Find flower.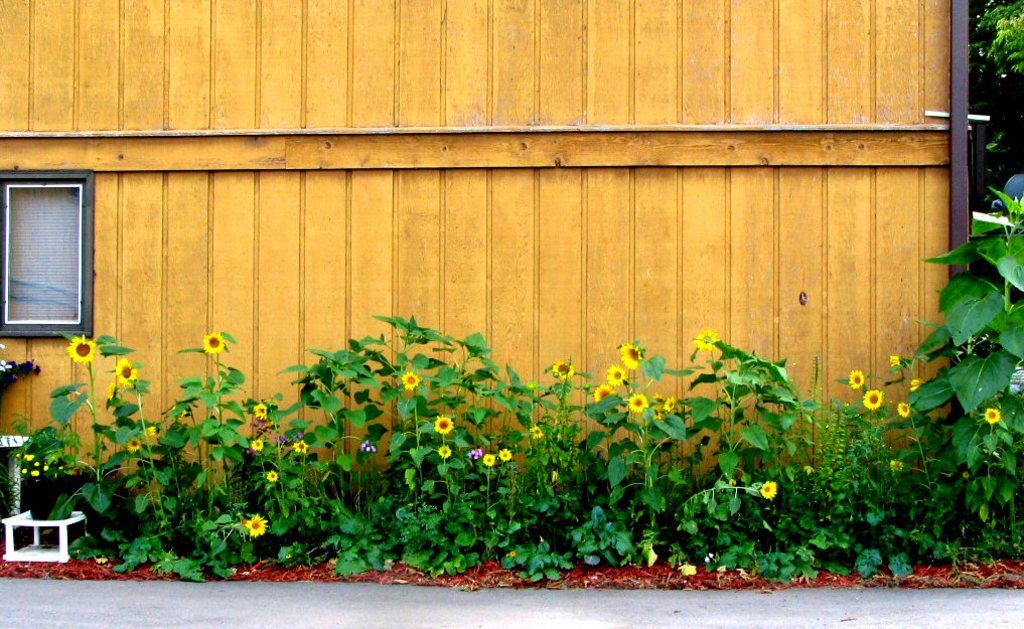
bbox=(897, 403, 908, 415).
